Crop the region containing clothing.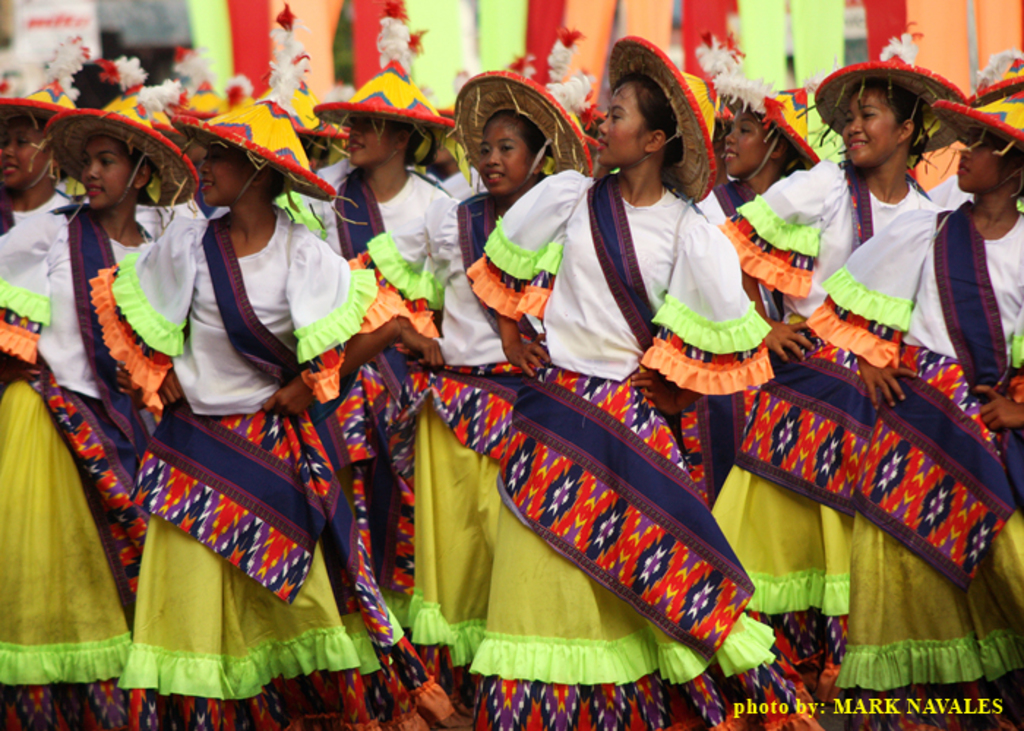
Crop region: [left=702, top=140, right=951, bottom=703].
